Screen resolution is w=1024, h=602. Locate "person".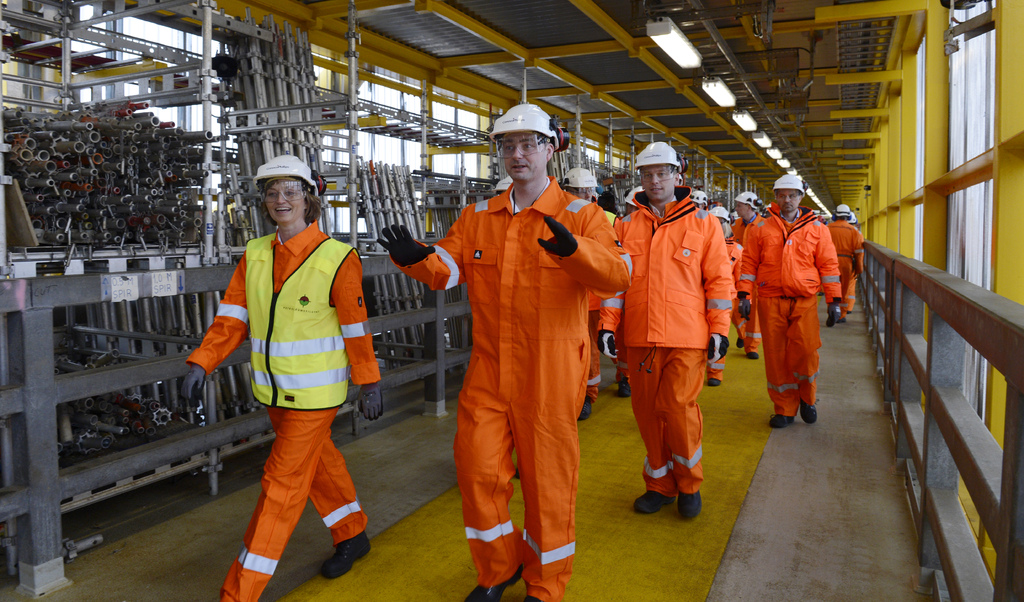
locate(809, 202, 838, 227).
